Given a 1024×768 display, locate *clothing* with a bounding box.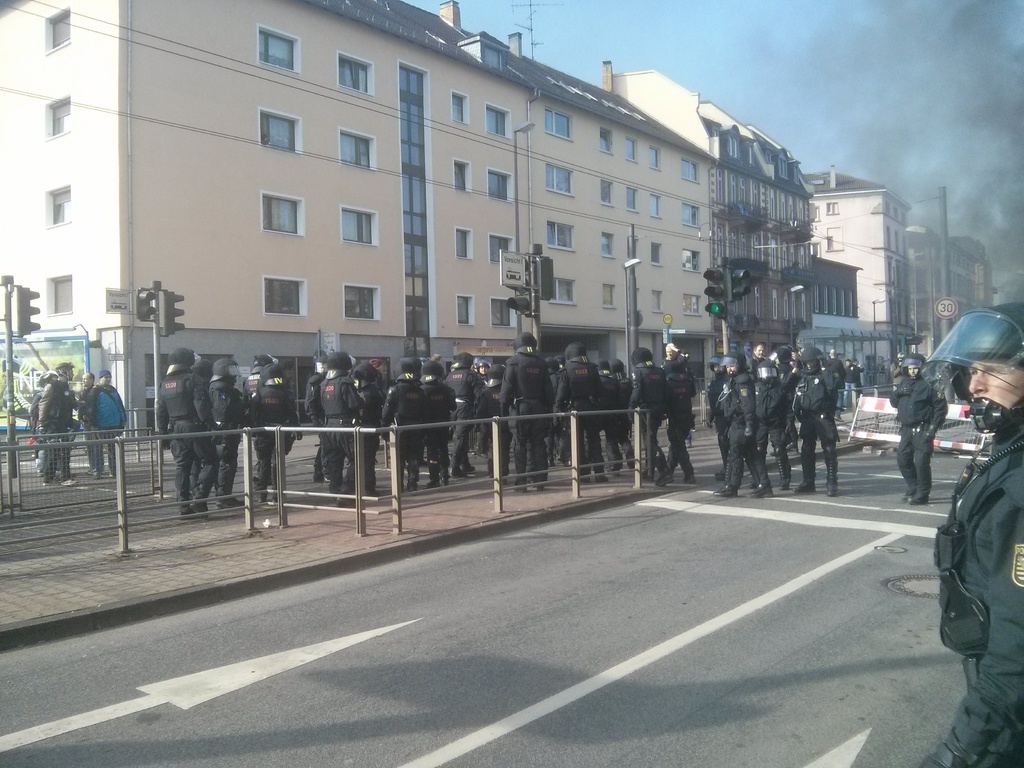
Located: <box>755,366,794,476</box>.
